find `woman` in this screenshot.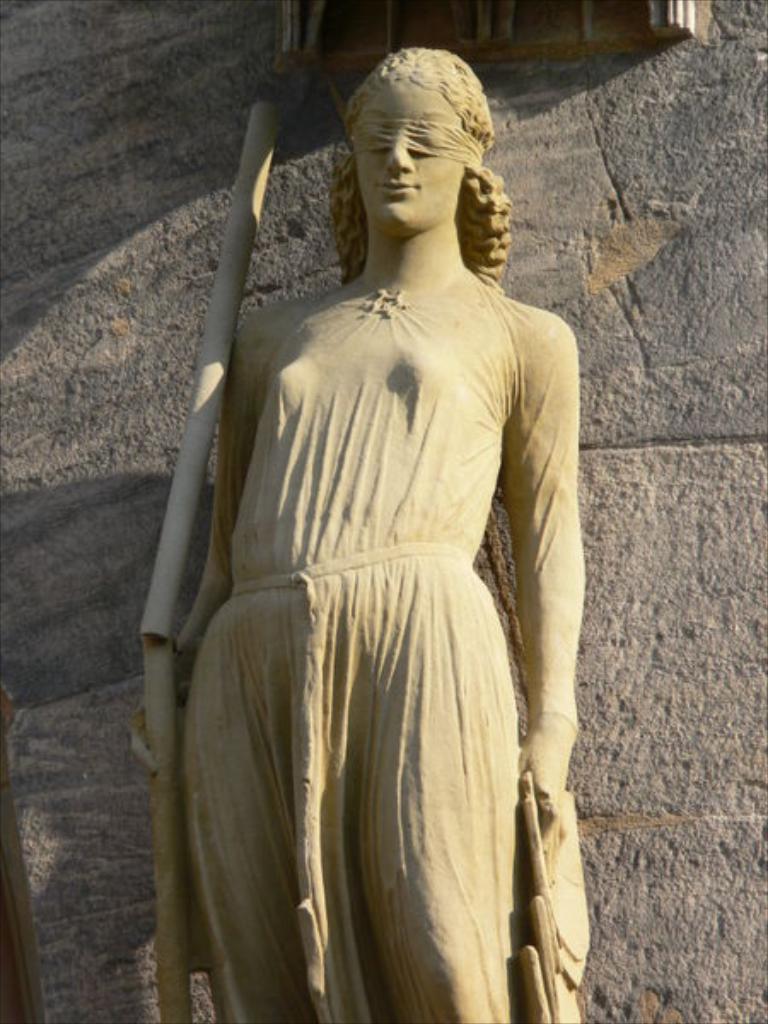
The bounding box for `woman` is [left=130, top=41, right=613, bottom=983].
